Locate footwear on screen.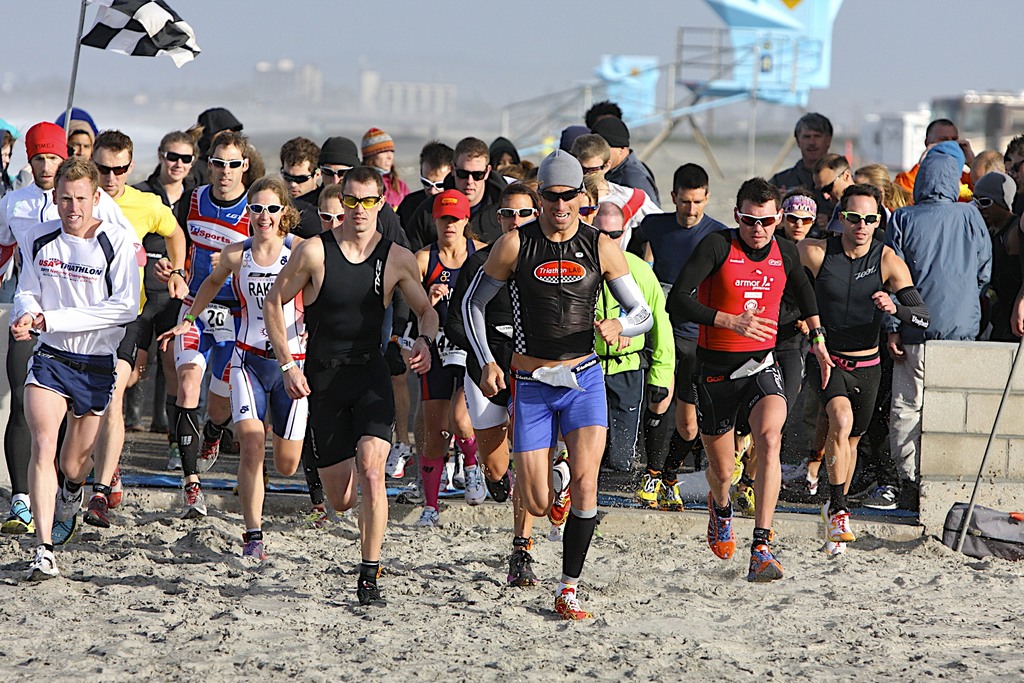
On screen at locate(166, 447, 182, 472).
